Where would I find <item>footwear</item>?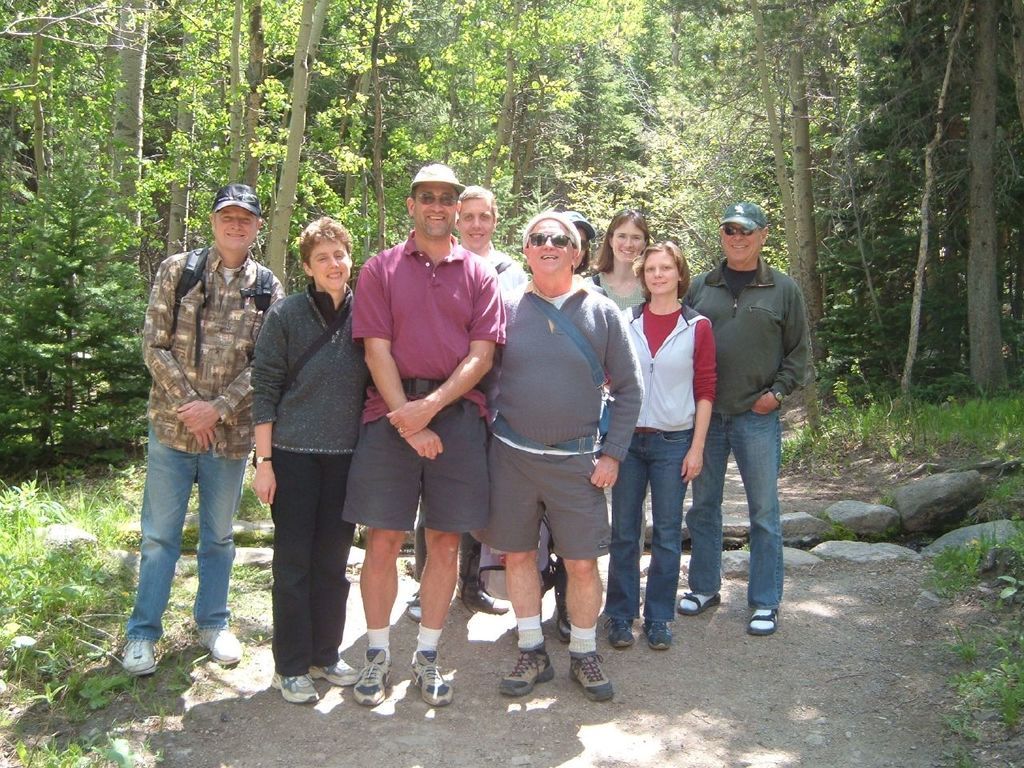
At region(354, 650, 395, 704).
